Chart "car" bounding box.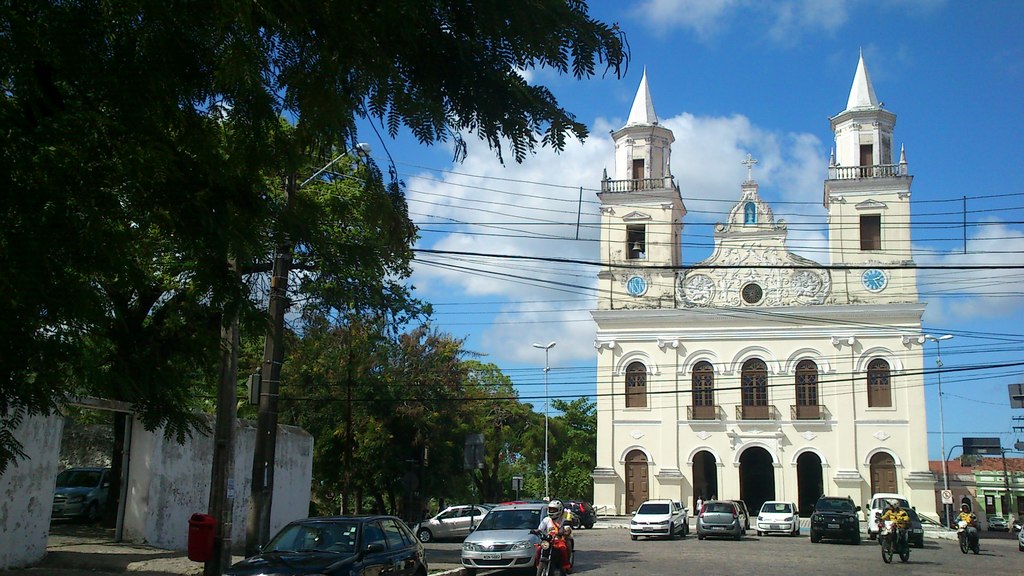
Charted: detection(809, 495, 861, 544).
